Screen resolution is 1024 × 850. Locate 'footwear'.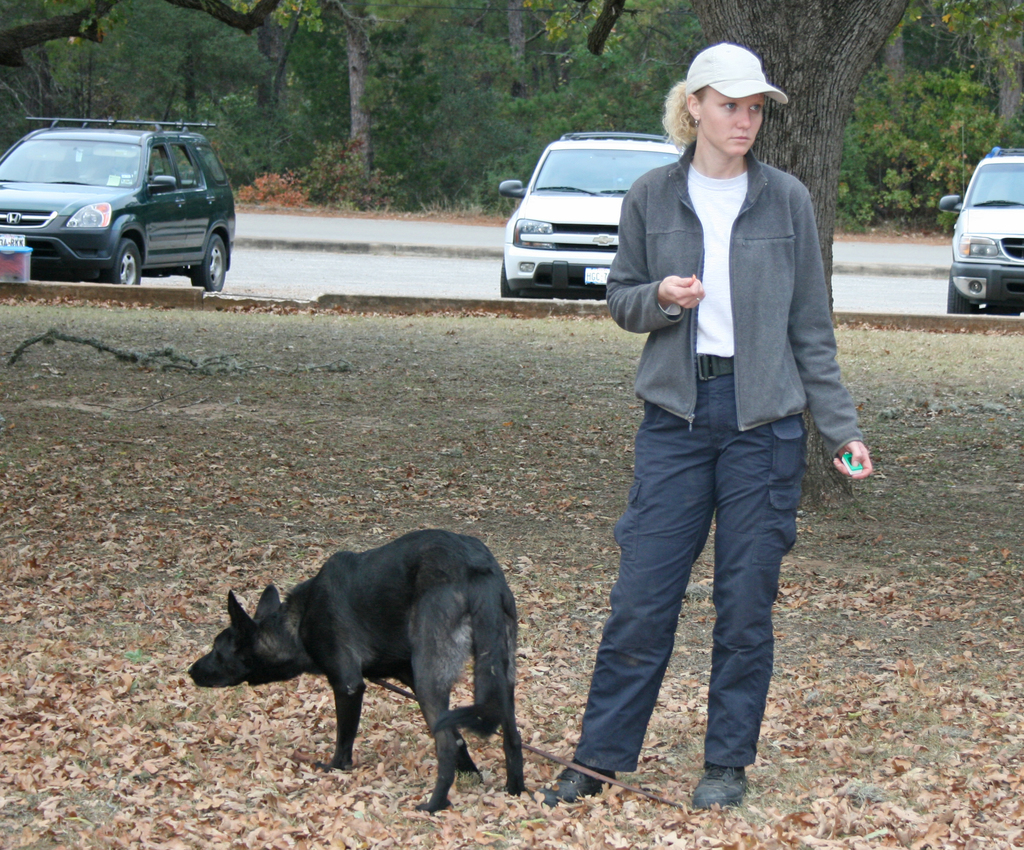
539,749,611,807.
